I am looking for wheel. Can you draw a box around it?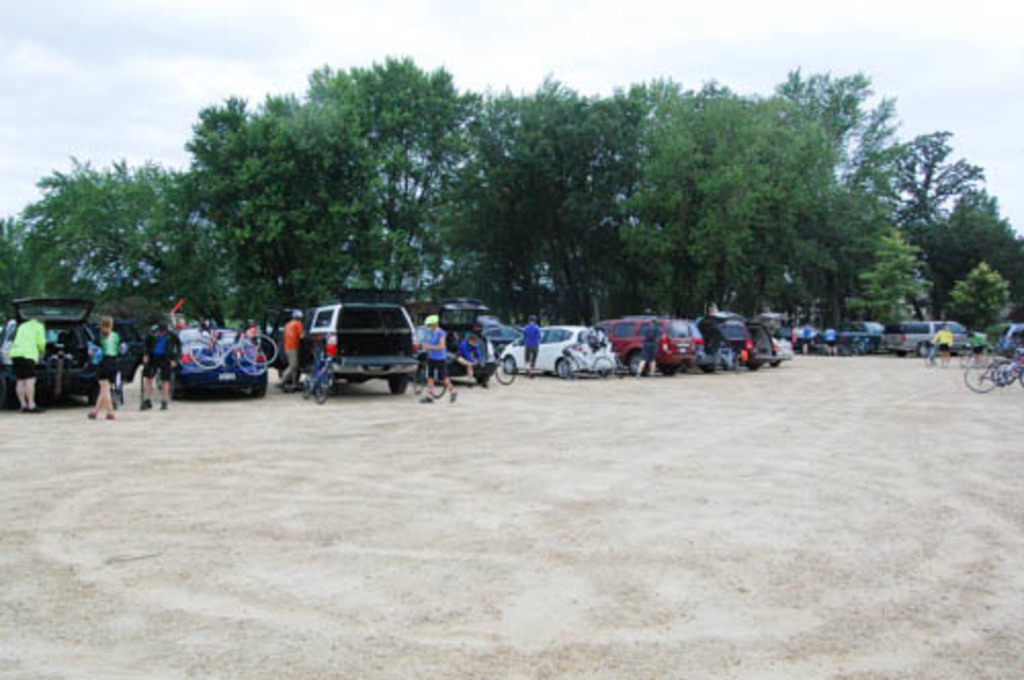
Sure, the bounding box is detection(186, 334, 225, 367).
